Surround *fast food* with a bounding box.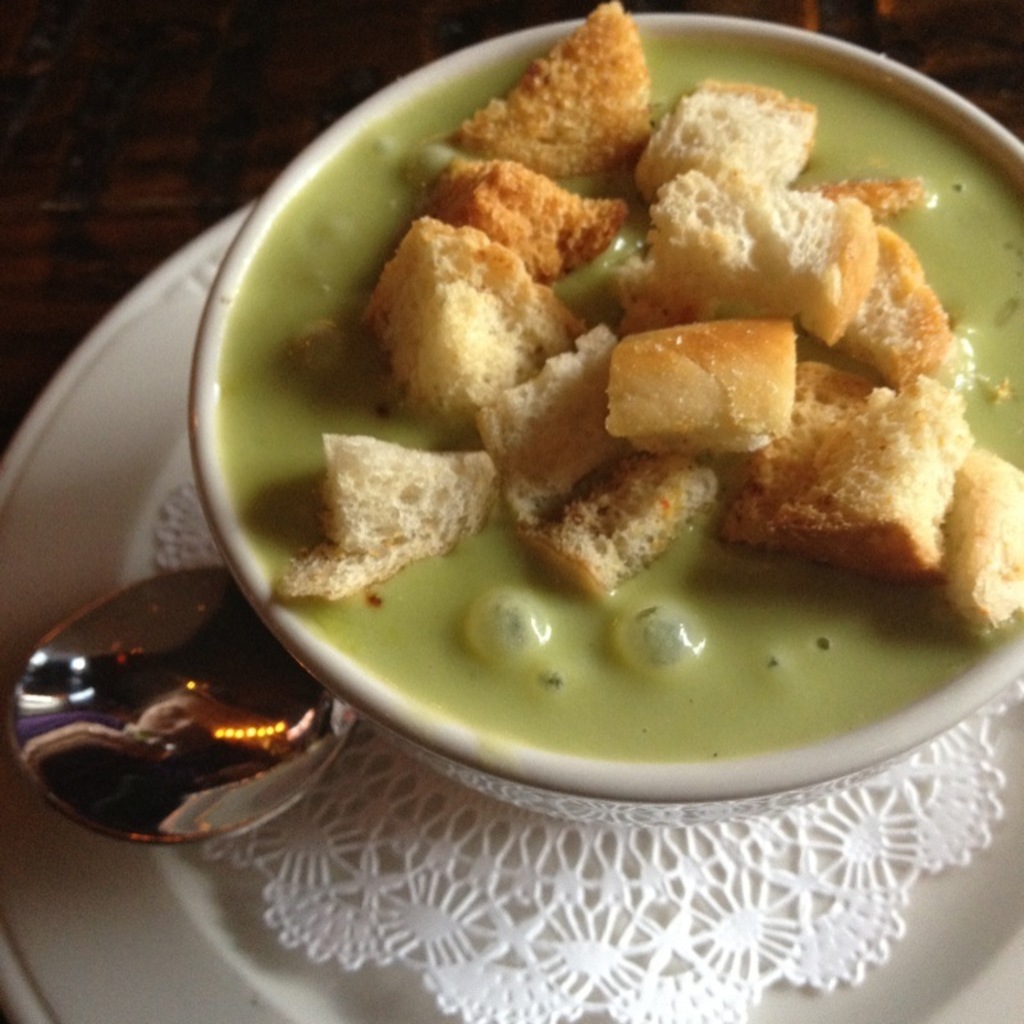
<region>813, 230, 983, 380</region>.
